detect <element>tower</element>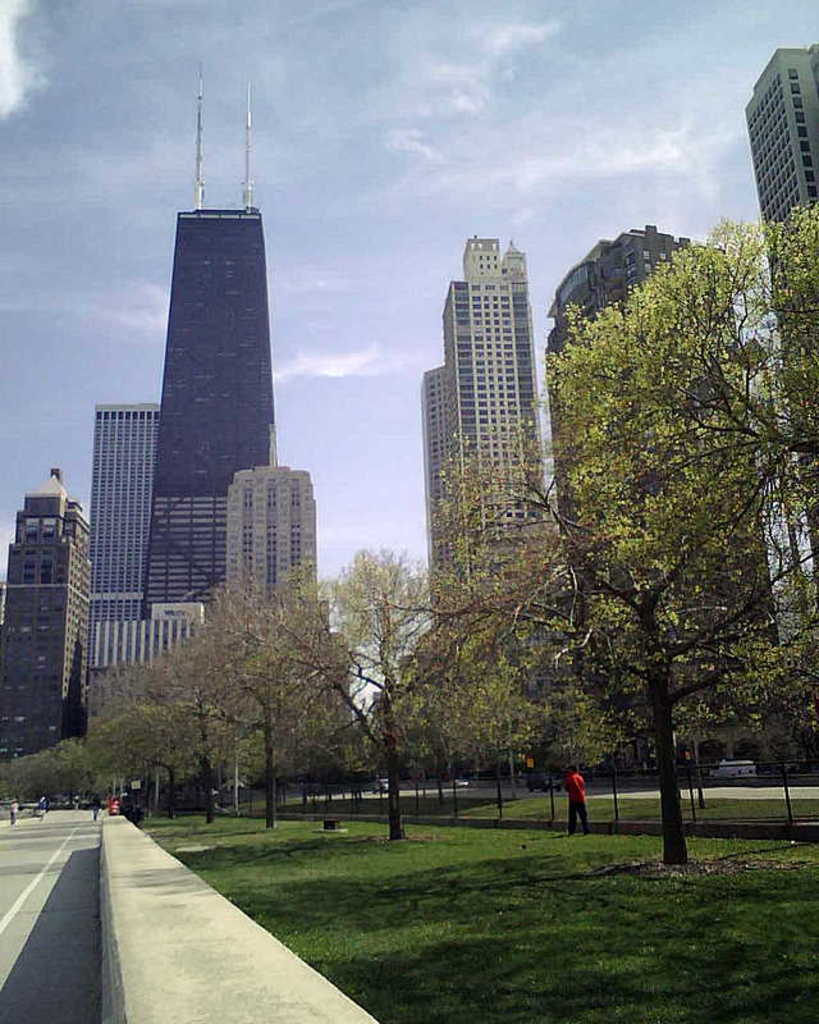
[76, 397, 164, 741]
